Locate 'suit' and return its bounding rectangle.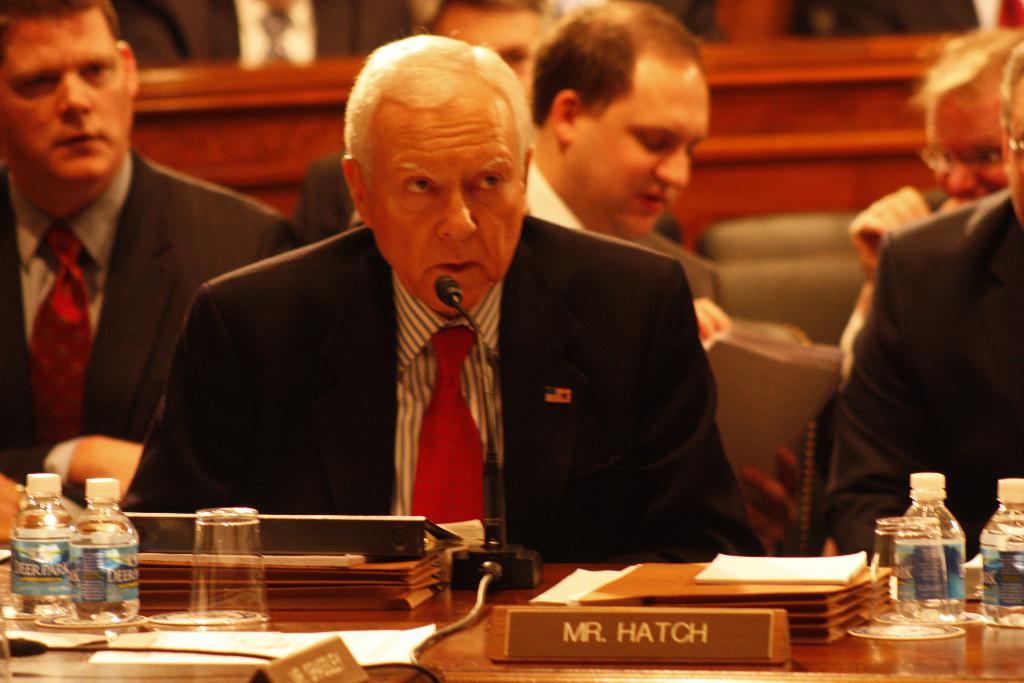
Rect(524, 148, 726, 320).
